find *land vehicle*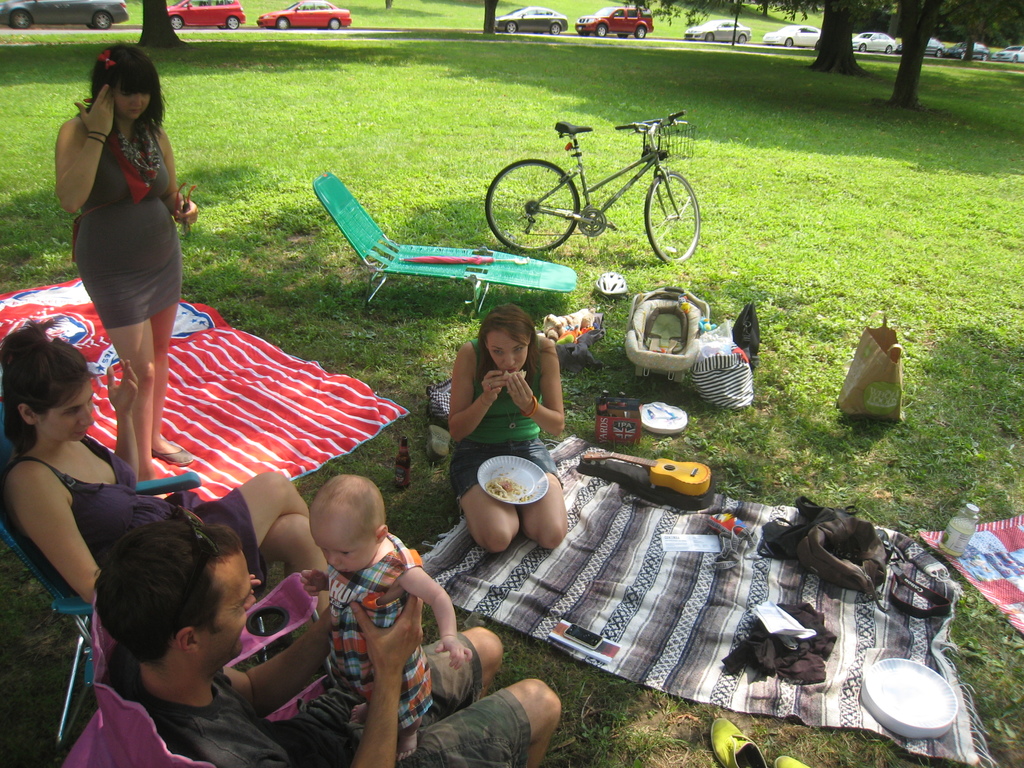
(x1=0, y1=0, x2=129, y2=32)
